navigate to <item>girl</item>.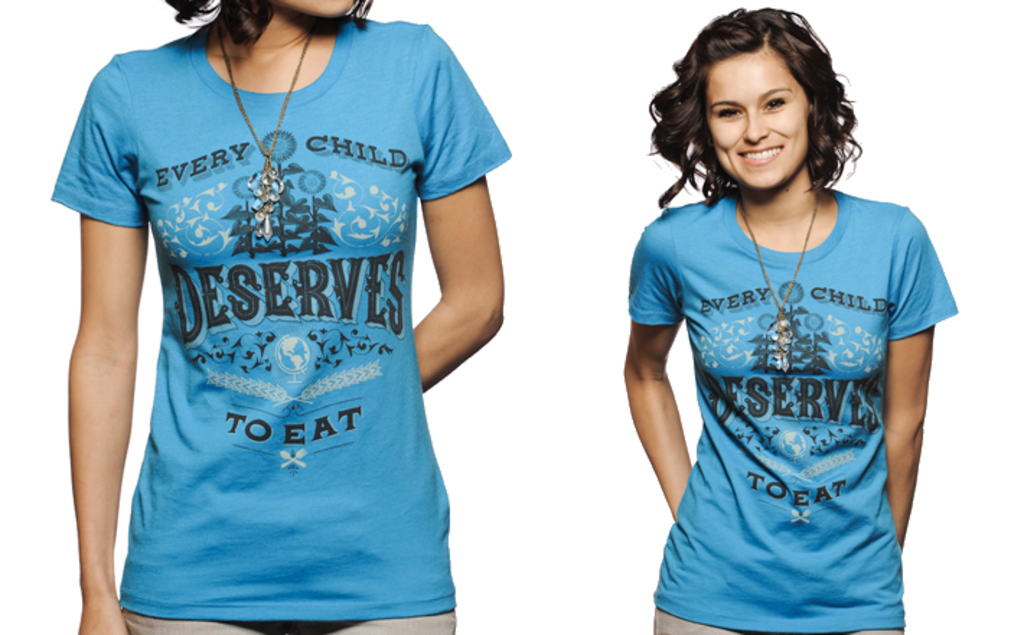
Navigation target: box=[622, 12, 958, 634].
